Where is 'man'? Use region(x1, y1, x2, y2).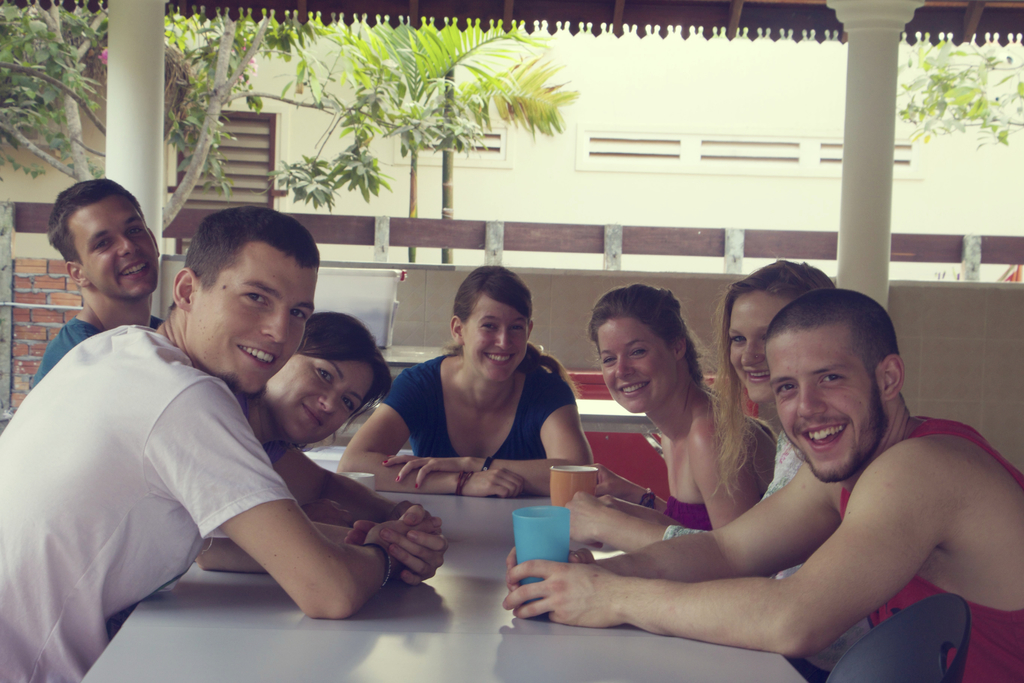
region(18, 197, 406, 666).
